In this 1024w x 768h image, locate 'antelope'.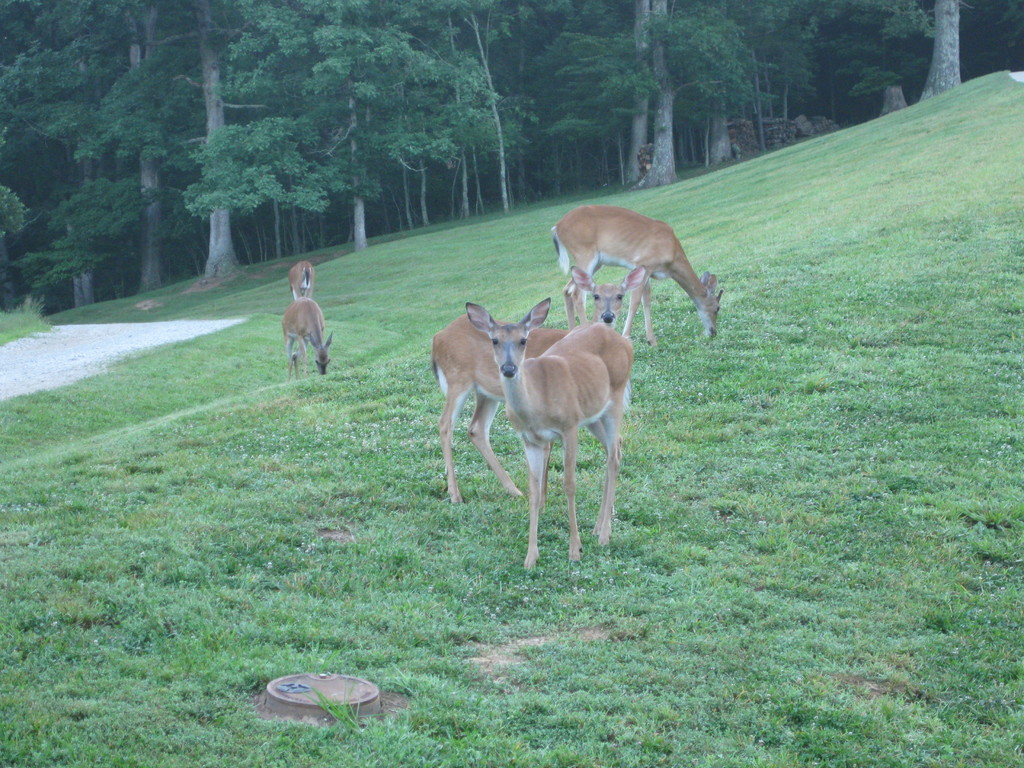
Bounding box: {"x1": 291, "y1": 261, "x2": 314, "y2": 298}.
